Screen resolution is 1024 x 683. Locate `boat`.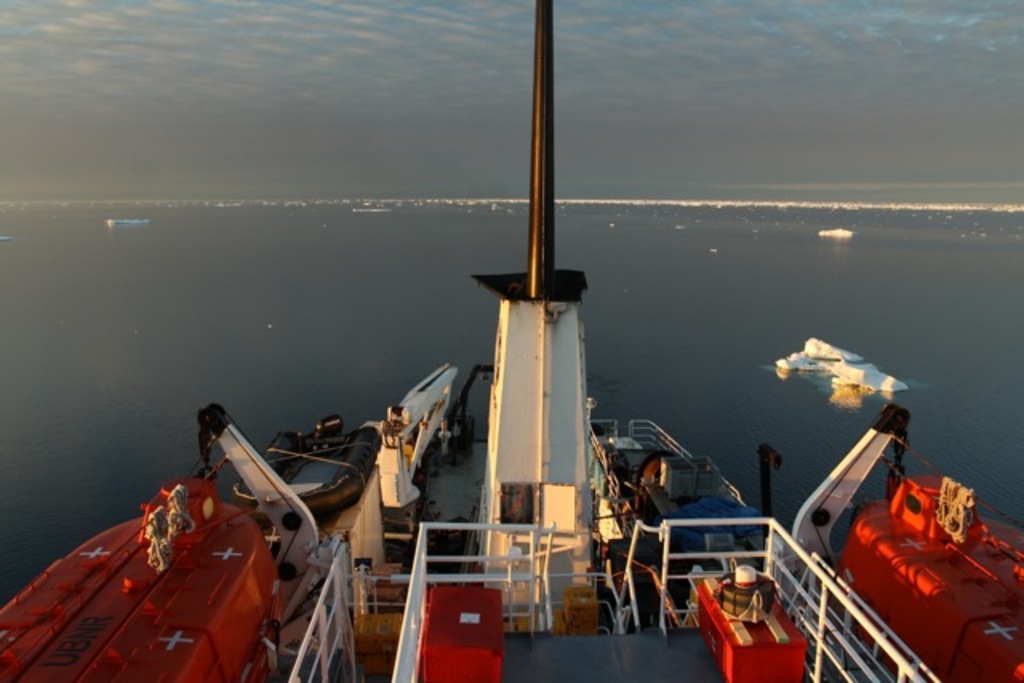
bbox(774, 336, 922, 392).
